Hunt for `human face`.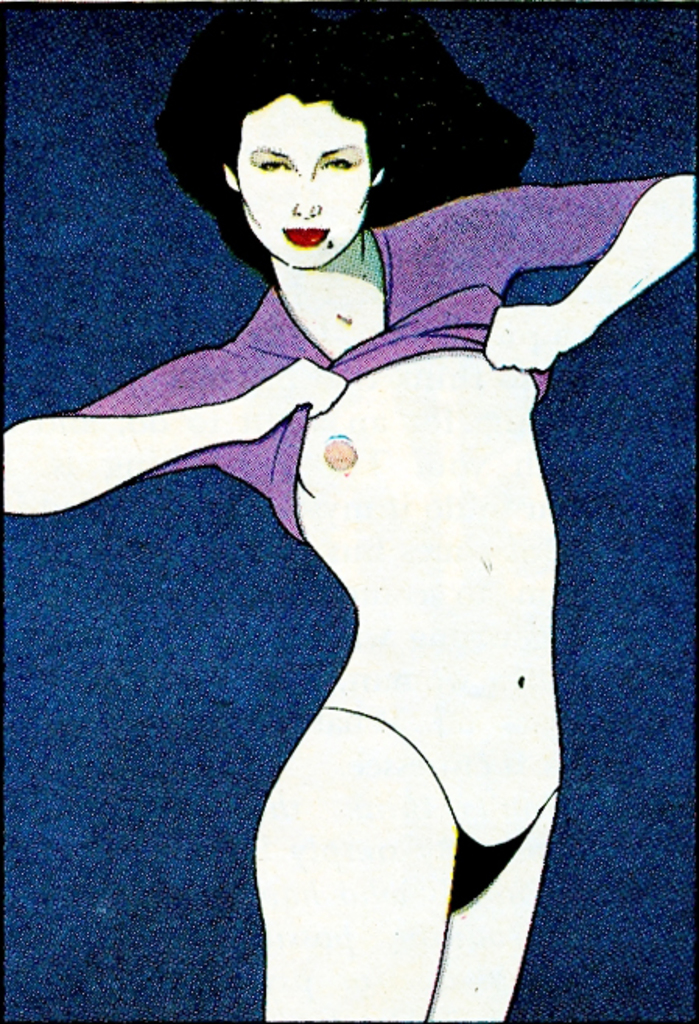
Hunted down at l=241, t=93, r=369, b=265.
